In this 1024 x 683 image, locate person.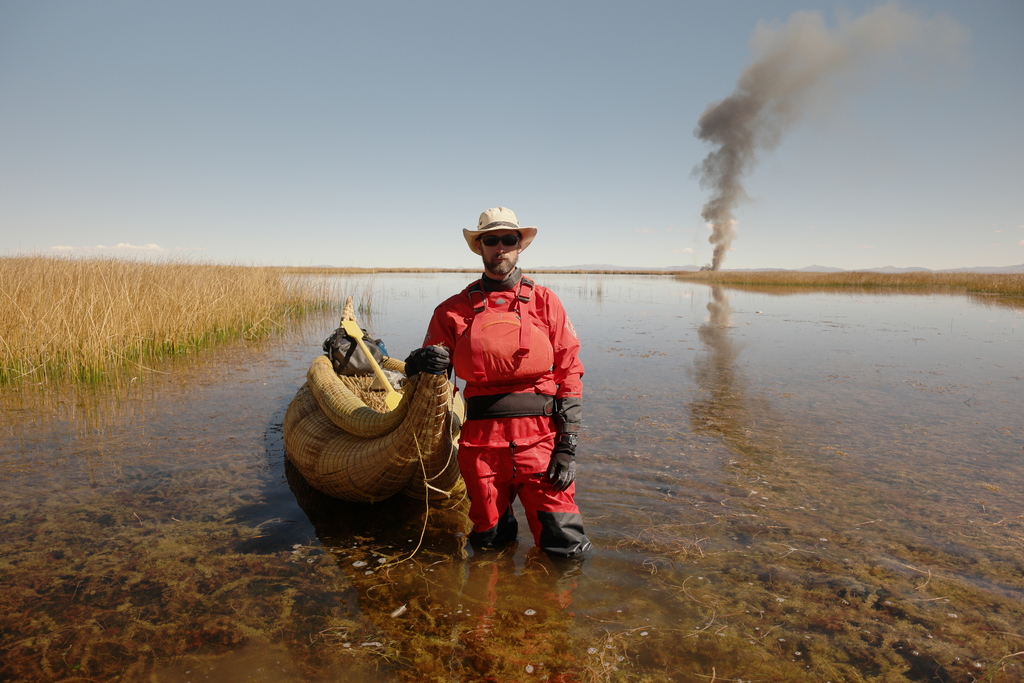
Bounding box: [x1=426, y1=206, x2=589, y2=569].
